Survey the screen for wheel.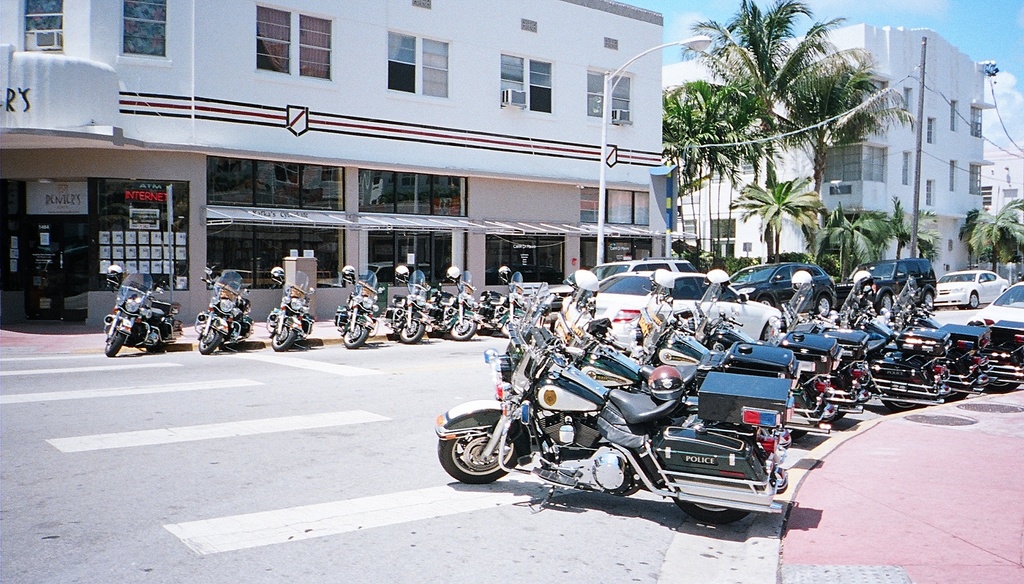
Survey found: 880 385 932 413.
